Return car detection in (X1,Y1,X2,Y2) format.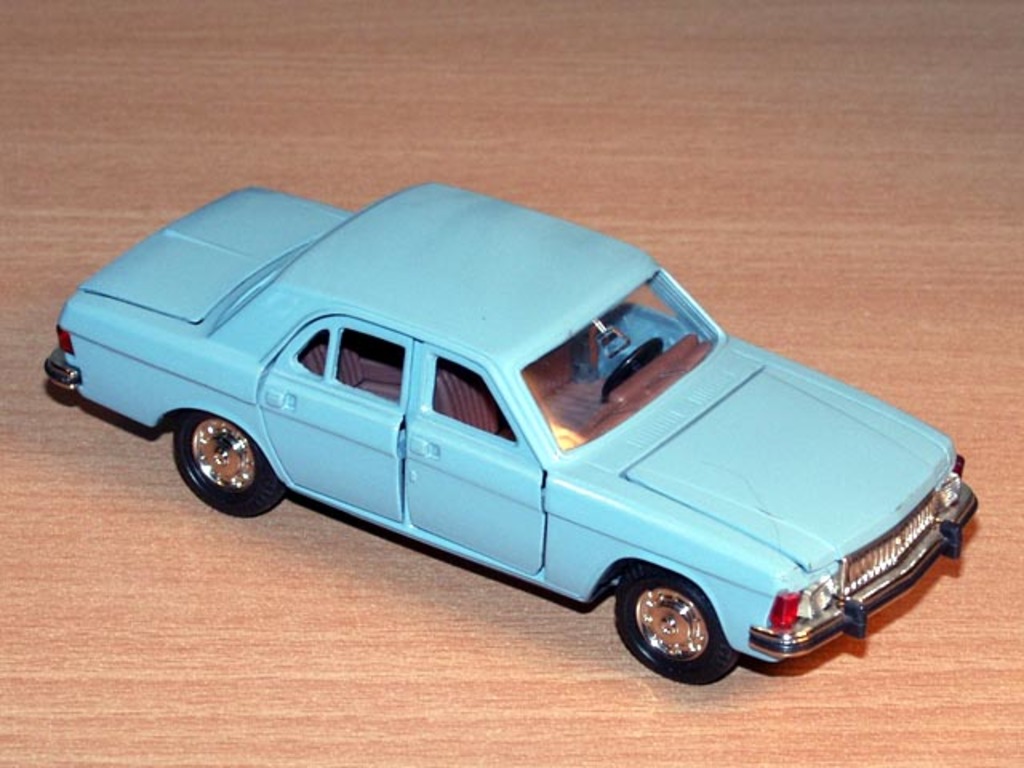
(43,176,981,682).
